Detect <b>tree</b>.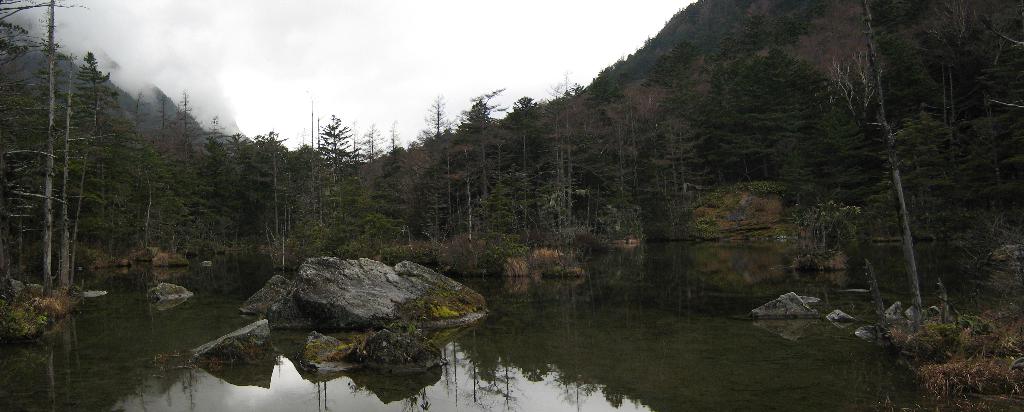
Detected at locate(5, 21, 180, 321).
